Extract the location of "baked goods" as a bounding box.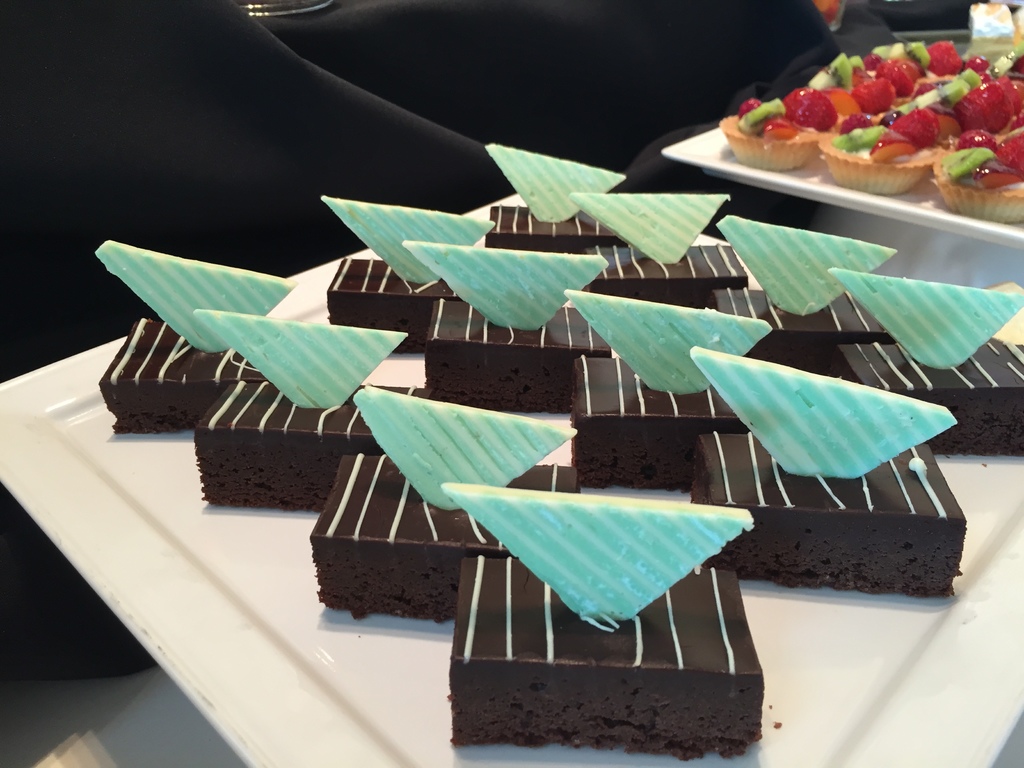
bbox=[317, 195, 499, 352].
